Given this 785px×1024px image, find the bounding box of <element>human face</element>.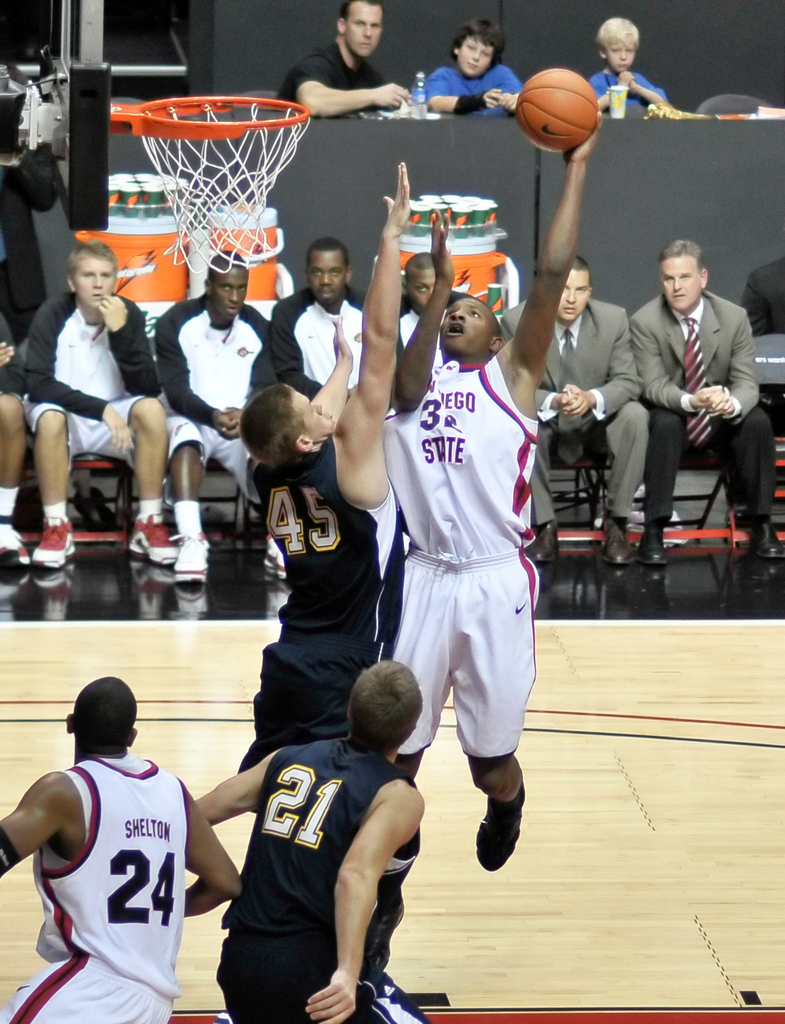
bbox=(344, 0, 377, 55).
